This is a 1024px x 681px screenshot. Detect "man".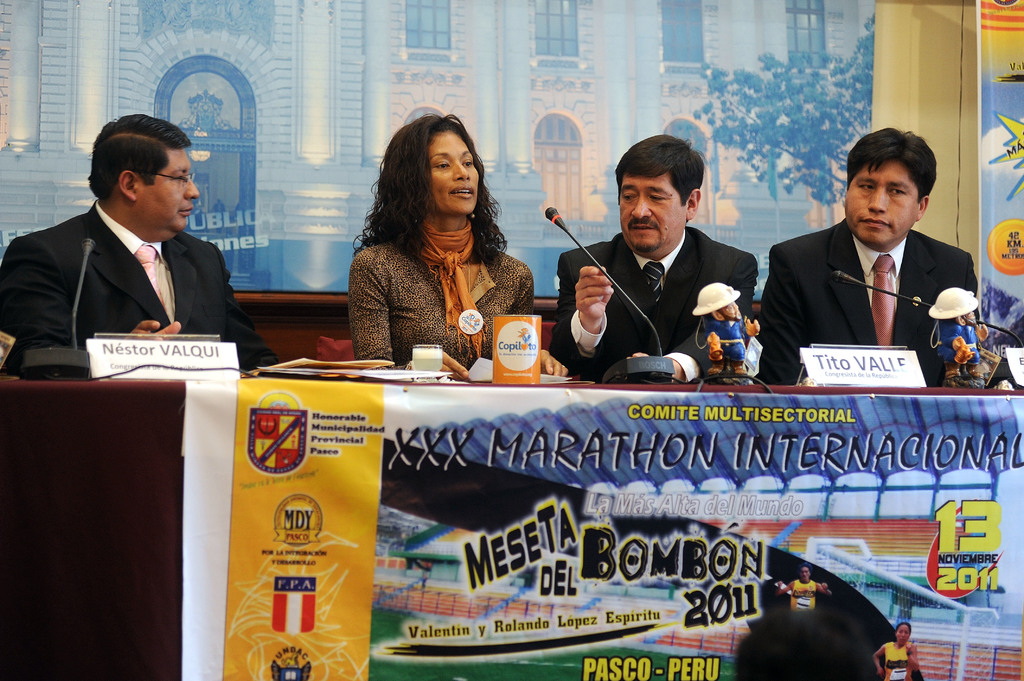
bbox=[689, 278, 759, 388].
